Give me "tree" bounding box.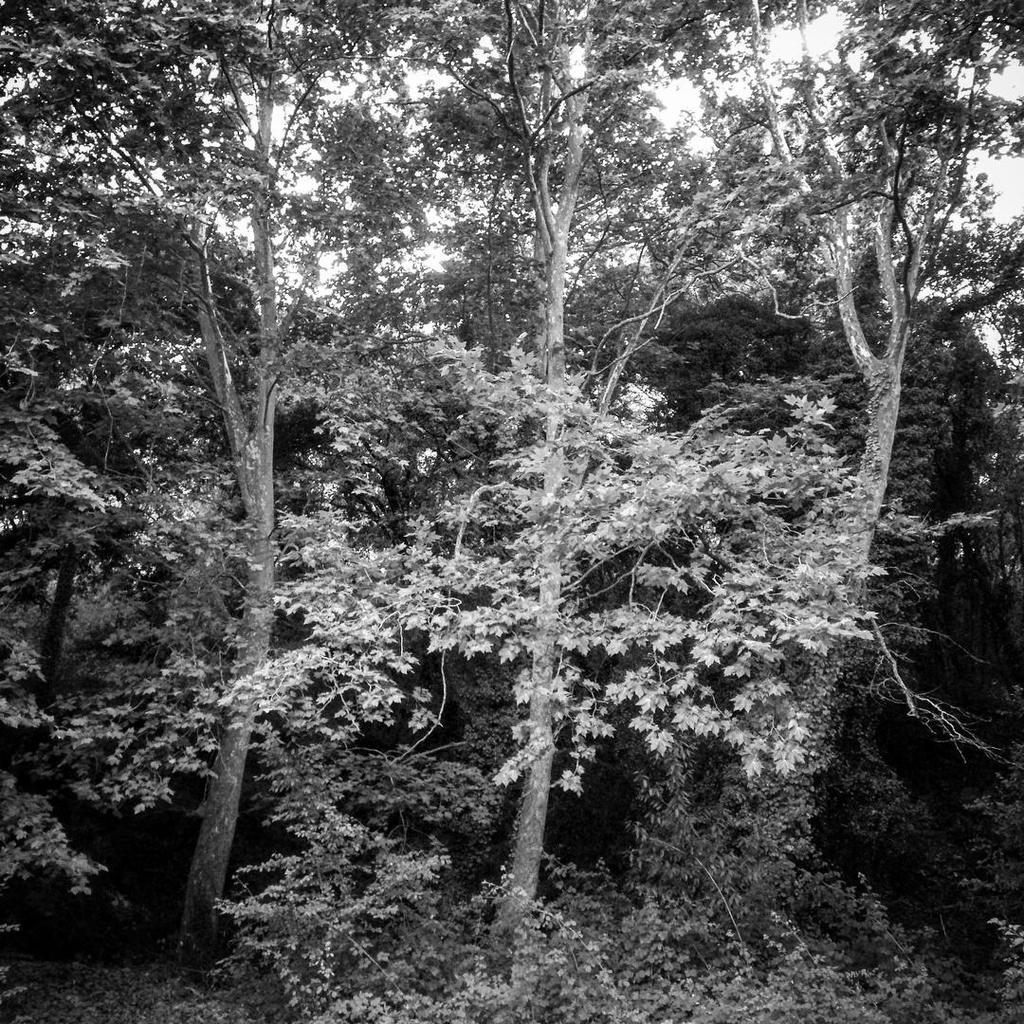
bbox(14, 21, 939, 949).
